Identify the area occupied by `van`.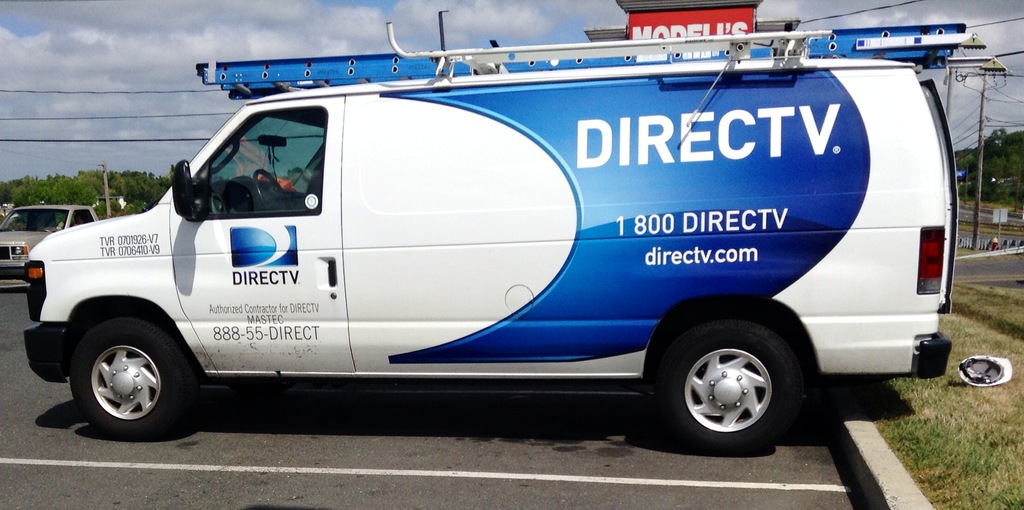
Area: <region>0, 203, 99, 282</region>.
